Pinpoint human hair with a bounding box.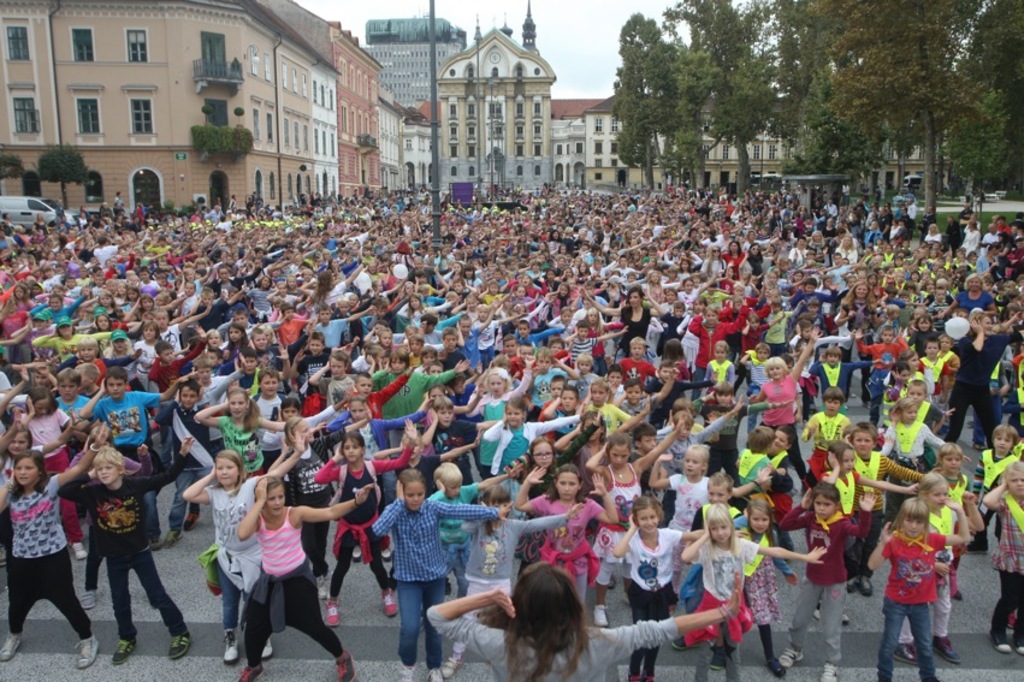
706, 306, 720, 318.
